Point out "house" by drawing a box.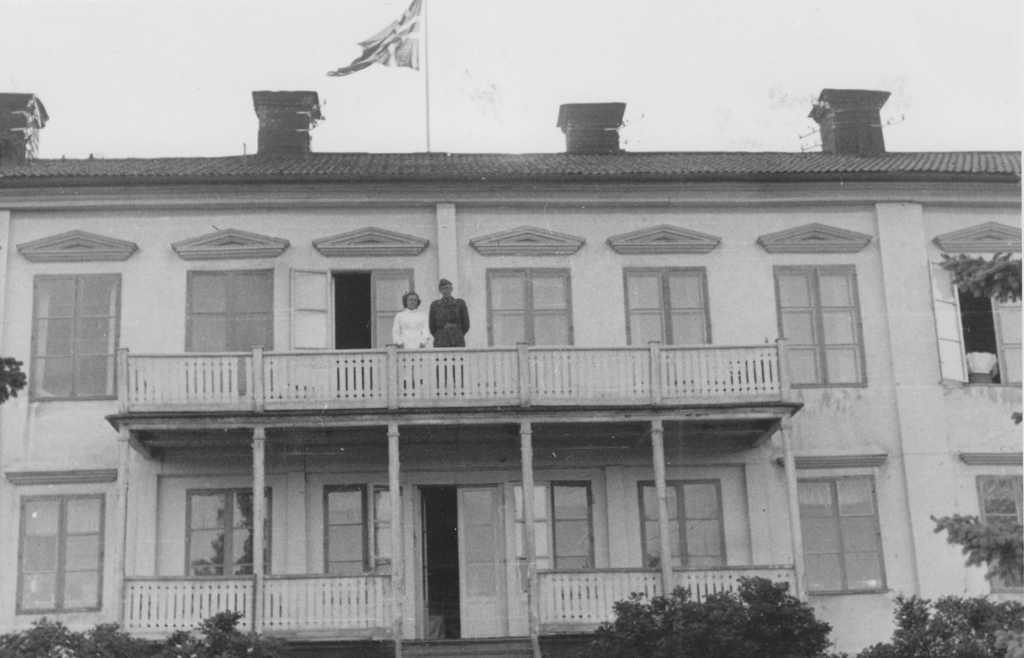
{"left": 44, "top": 62, "right": 993, "bottom": 657}.
